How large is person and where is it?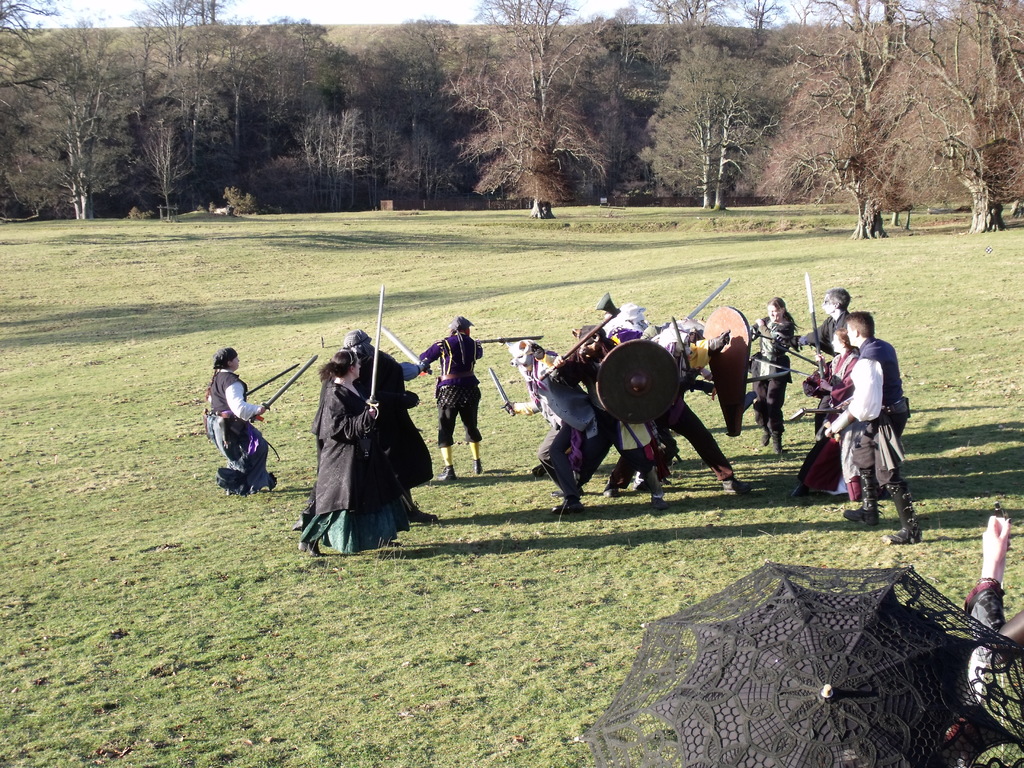
Bounding box: select_region(824, 303, 916, 536).
